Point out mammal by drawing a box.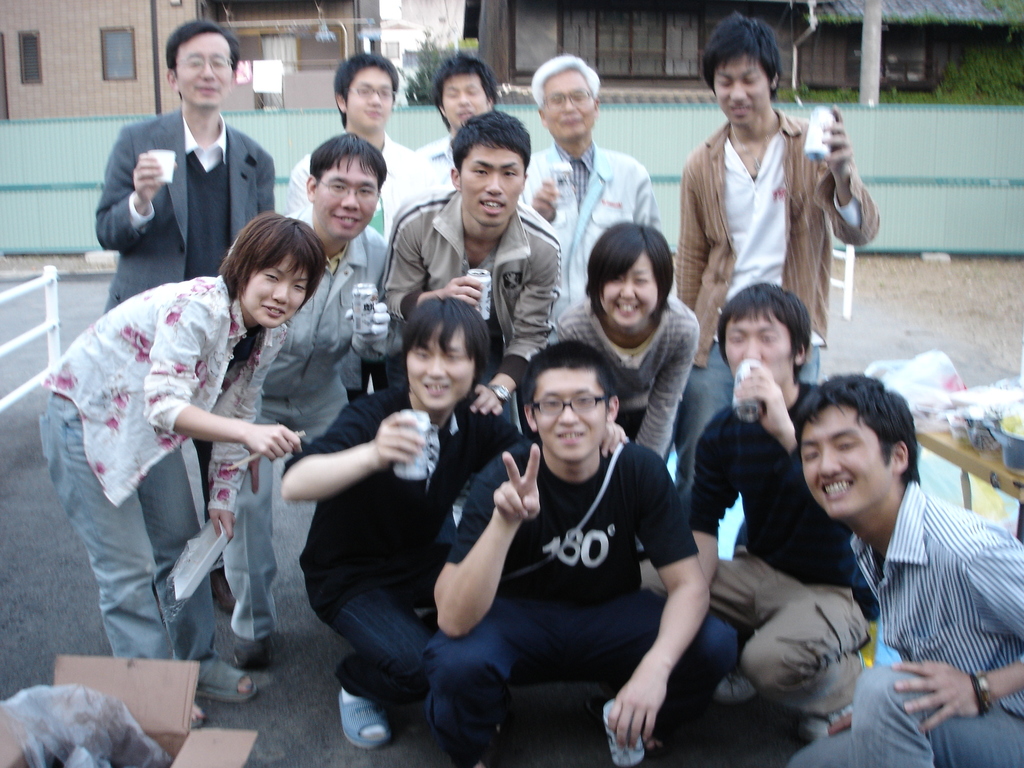
(left=555, top=219, right=700, bottom=450).
